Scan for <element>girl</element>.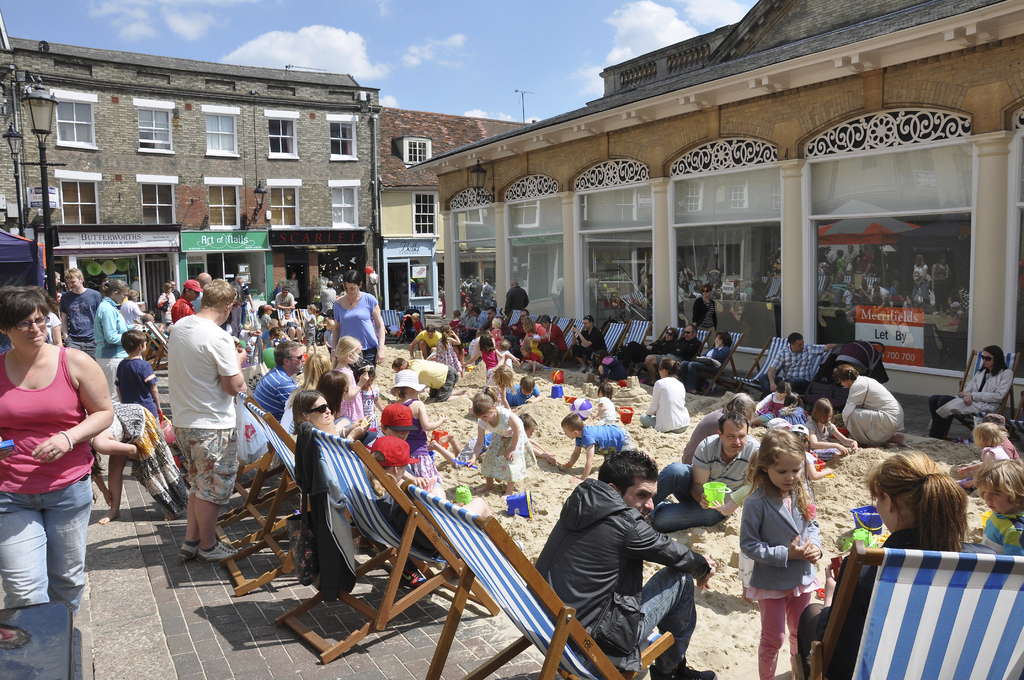
Scan result: region(789, 419, 835, 498).
